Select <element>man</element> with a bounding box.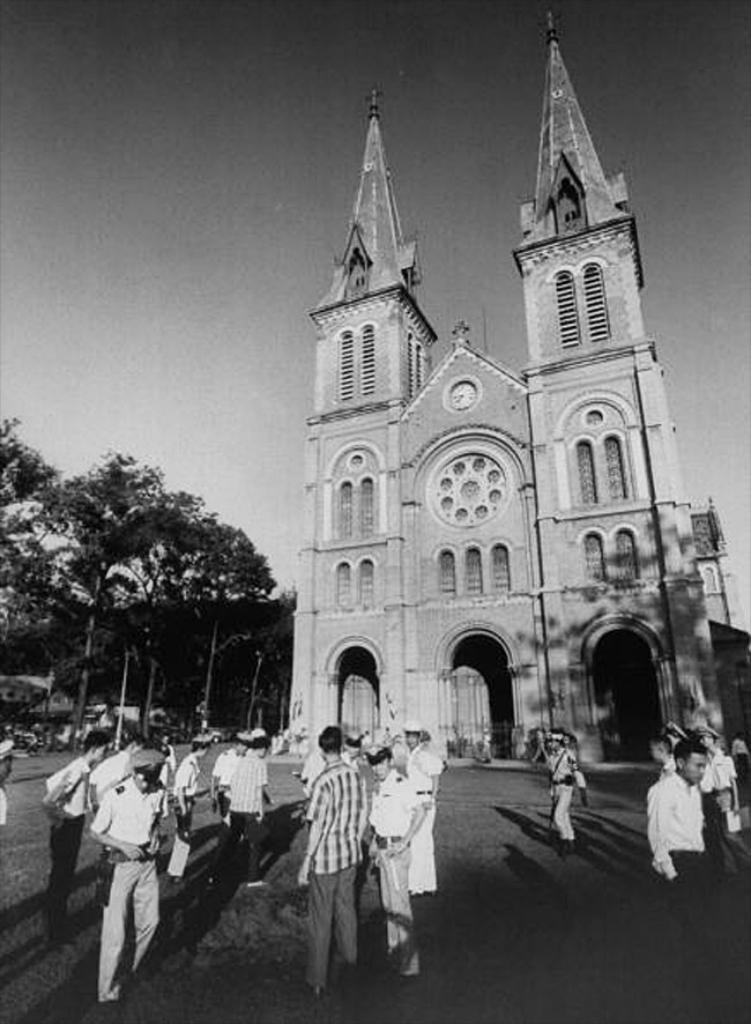
<region>646, 732, 679, 772</region>.
